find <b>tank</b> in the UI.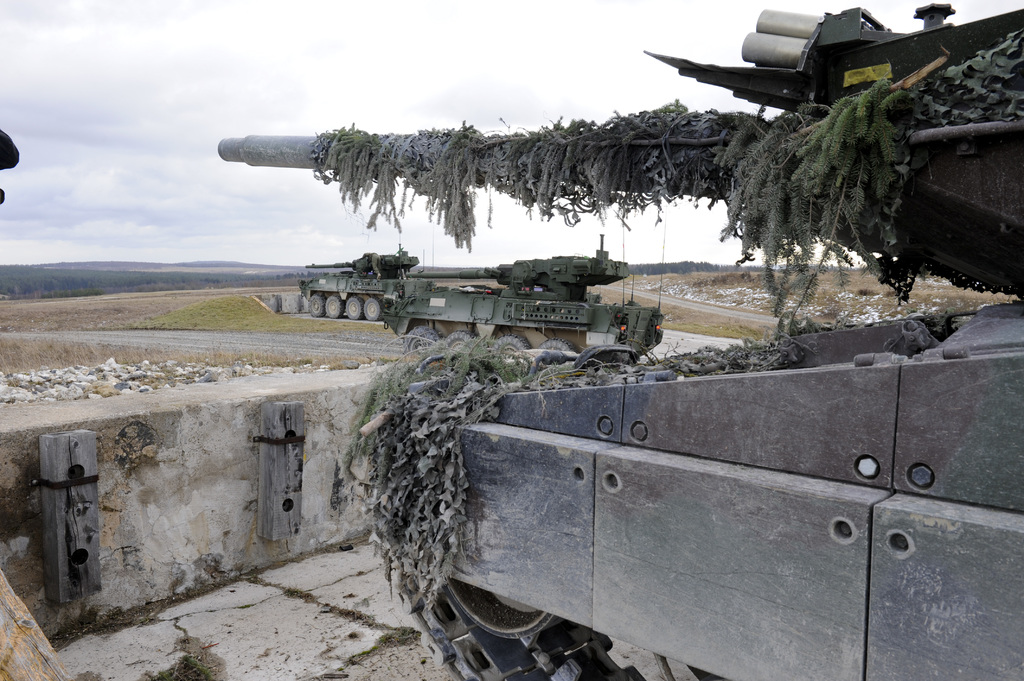
UI element at [left=380, top=230, right=666, bottom=358].
